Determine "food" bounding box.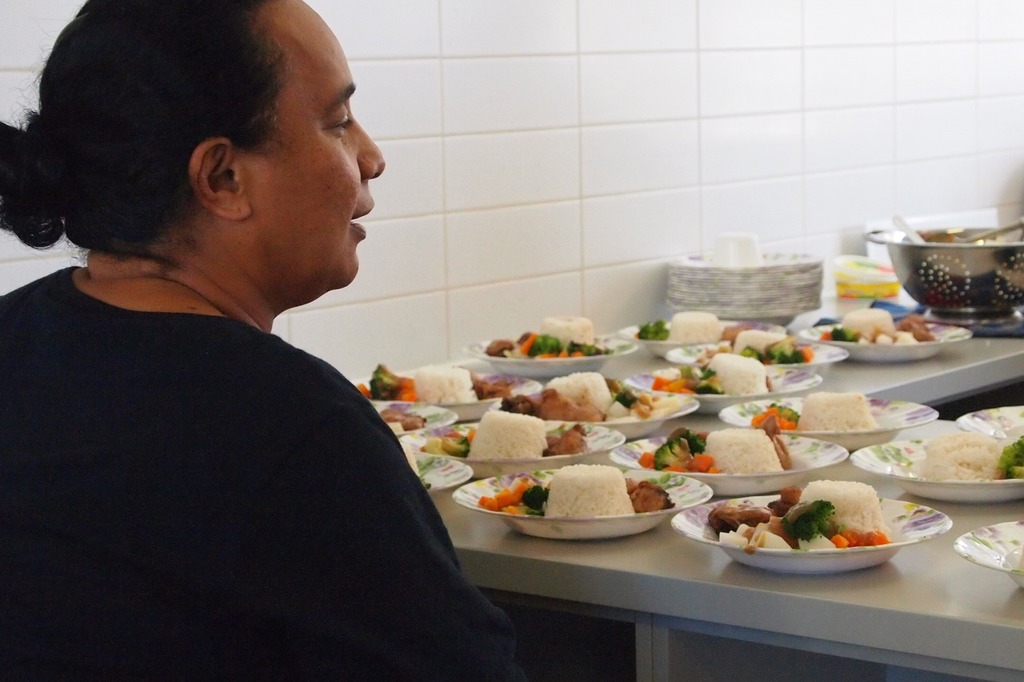
Determined: <region>352, 363, 513, 405</region>.
